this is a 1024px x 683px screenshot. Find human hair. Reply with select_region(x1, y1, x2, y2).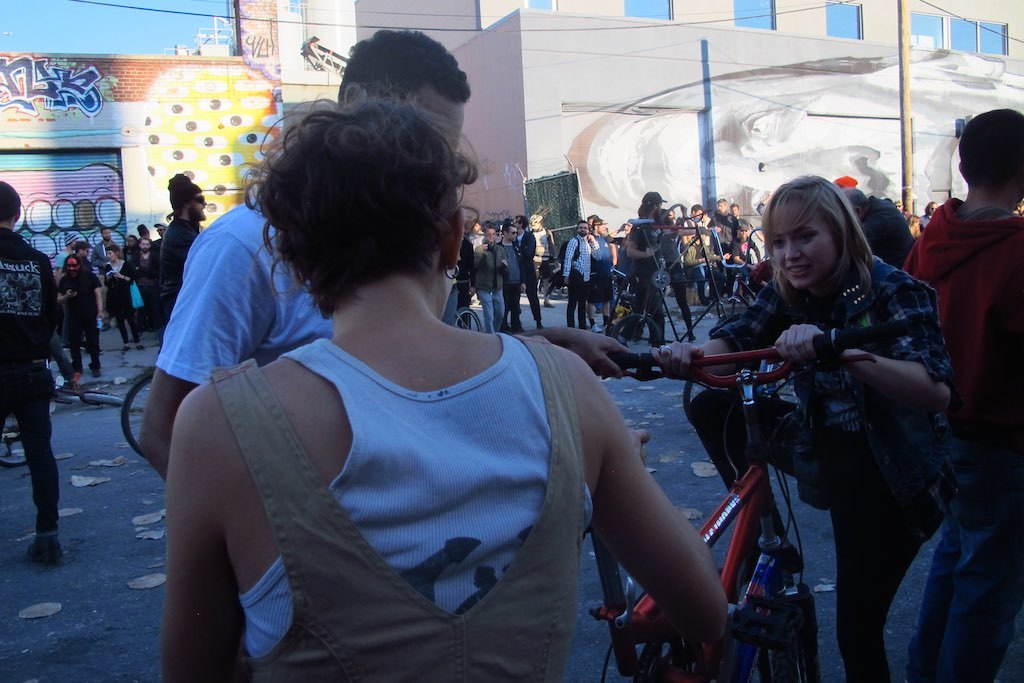
select_region(637, 200, 660, 219).
